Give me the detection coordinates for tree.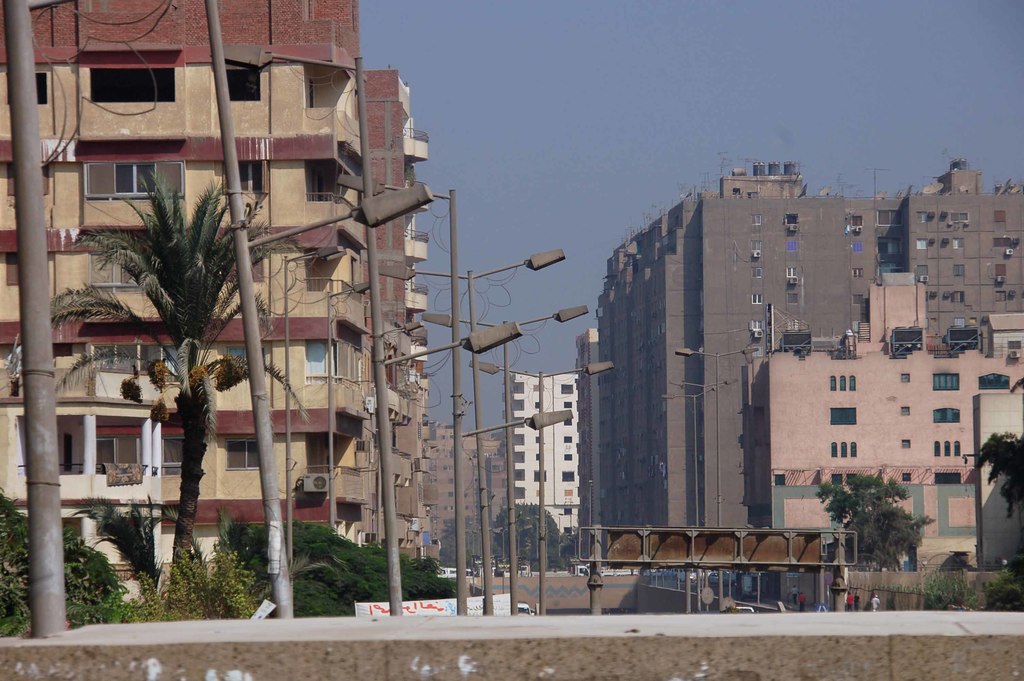
locate(496, 502, 562, 554).
